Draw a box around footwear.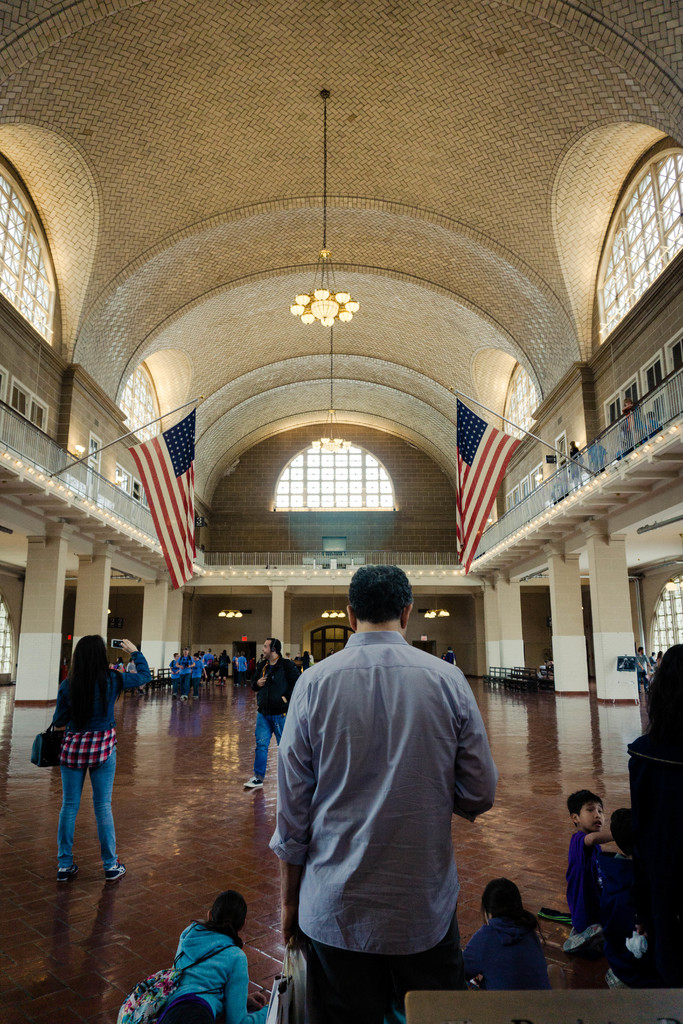
box=[563, 925, 604, 959].
